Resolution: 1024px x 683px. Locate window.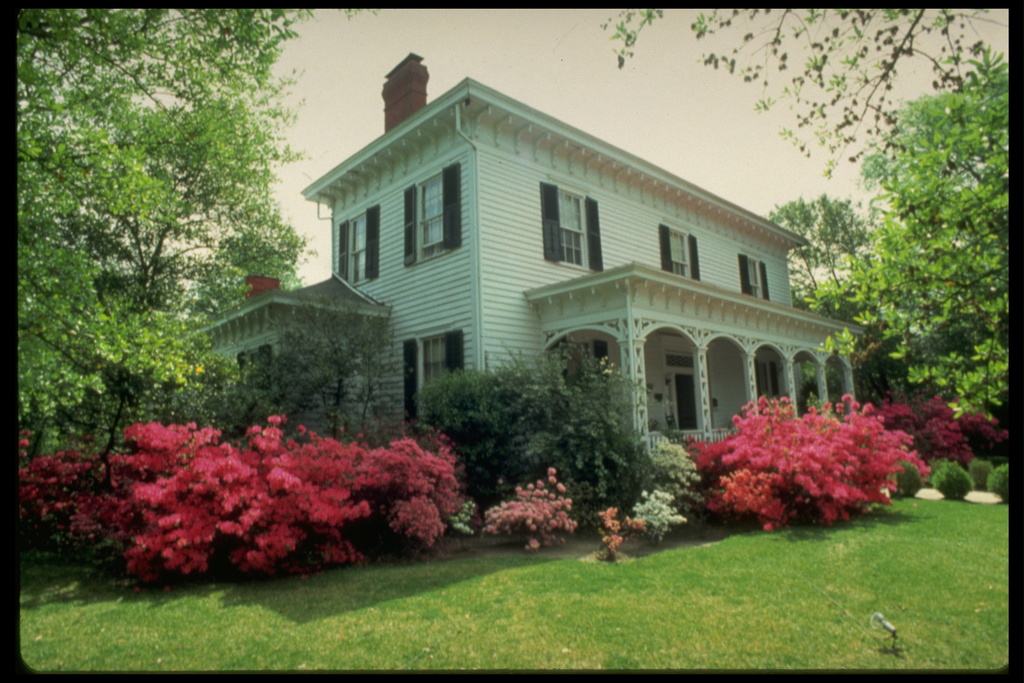
BBox(399, 165, 465, 269).
